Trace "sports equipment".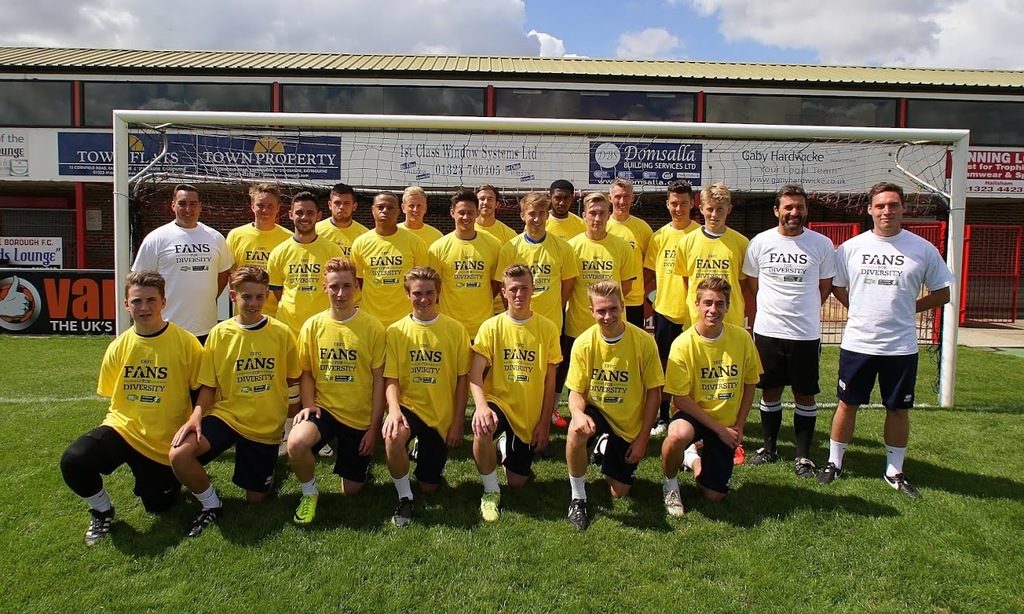
Traced to (left=111, top=105, right=968, bottom=404).
